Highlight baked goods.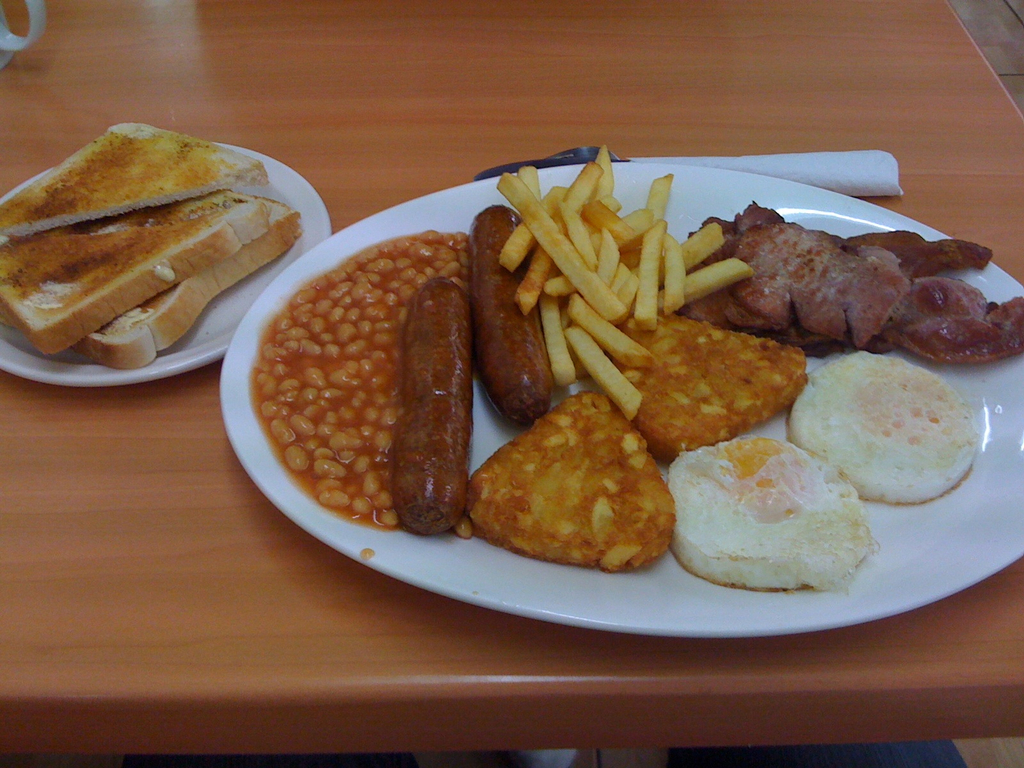
Highlighted region: x1=468, y1=416, x2=675, y2=576.
